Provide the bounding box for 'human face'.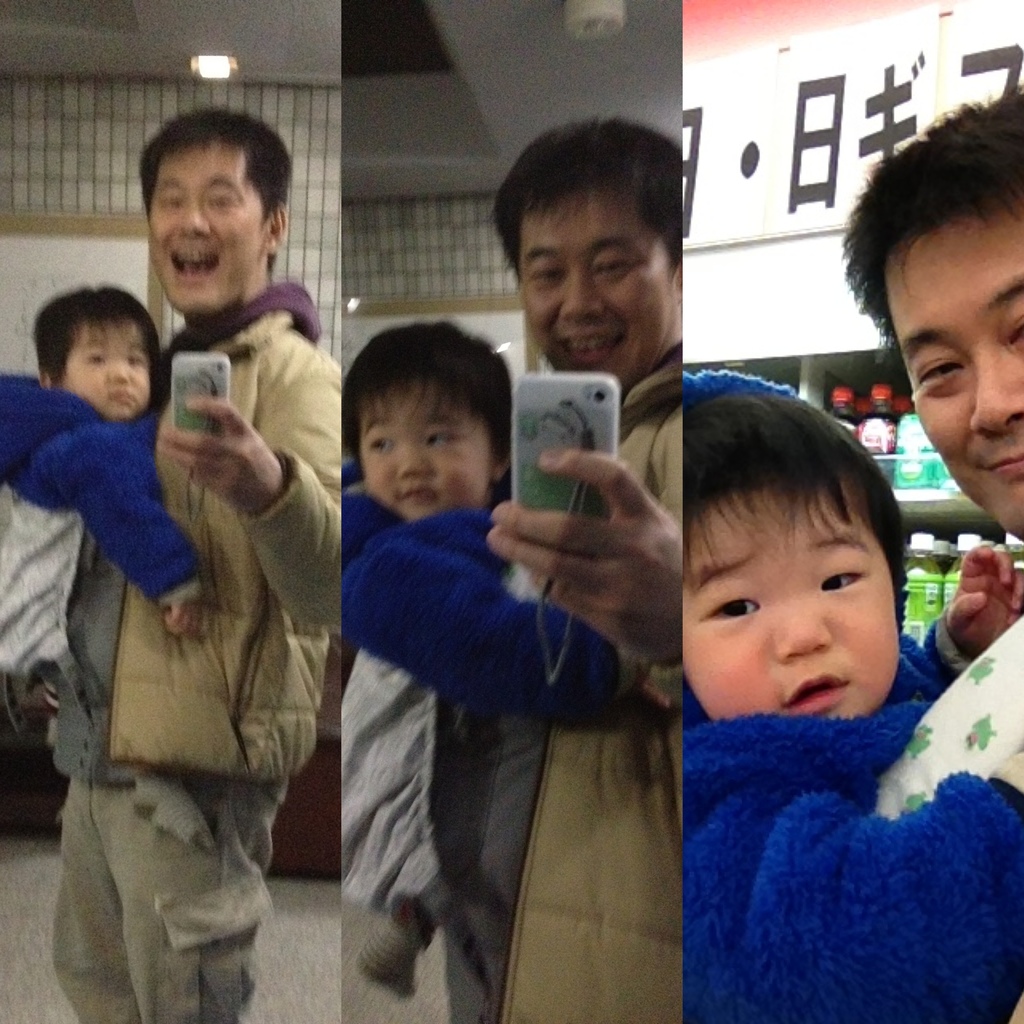
[x1=879, y1=216, x2=1023, y2=538].
